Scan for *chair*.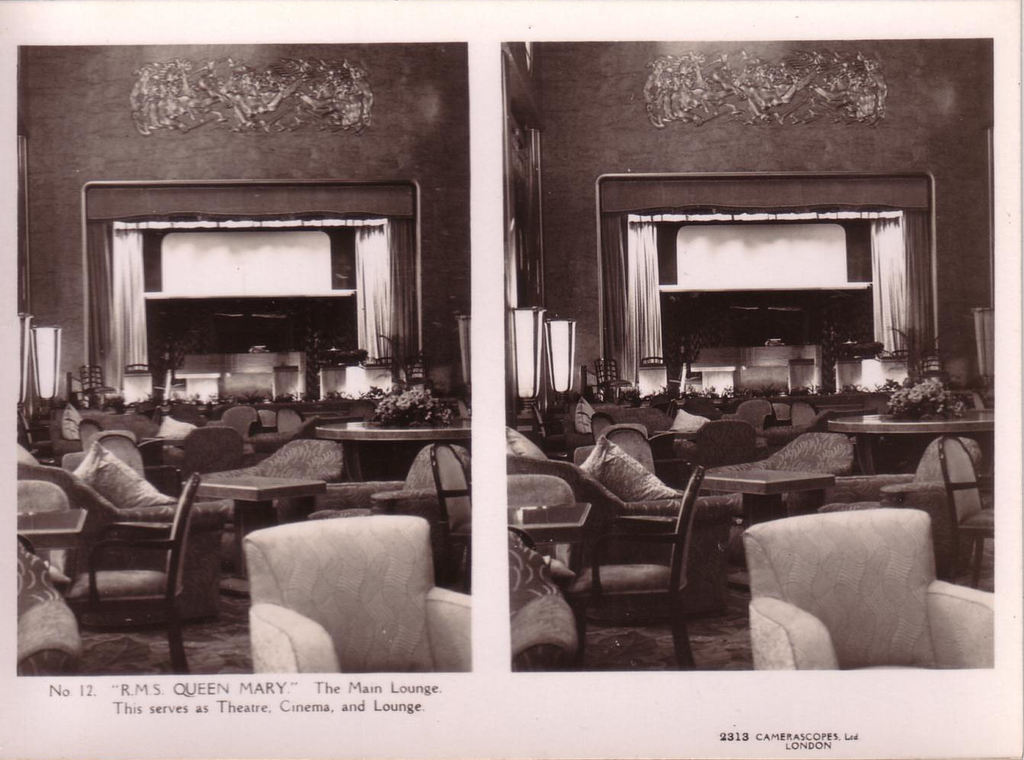
Scan result: (left=257, top=399, right=277, bottom=446).
